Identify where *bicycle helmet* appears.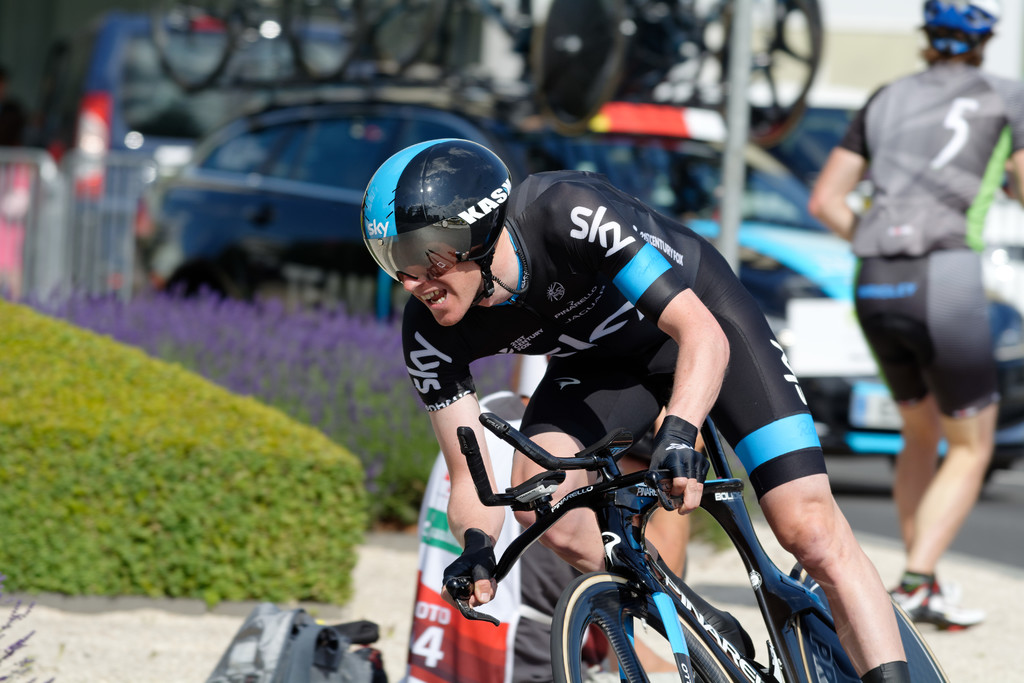
Appears at [x1=917, y1=0, x2=998, y2=65].
